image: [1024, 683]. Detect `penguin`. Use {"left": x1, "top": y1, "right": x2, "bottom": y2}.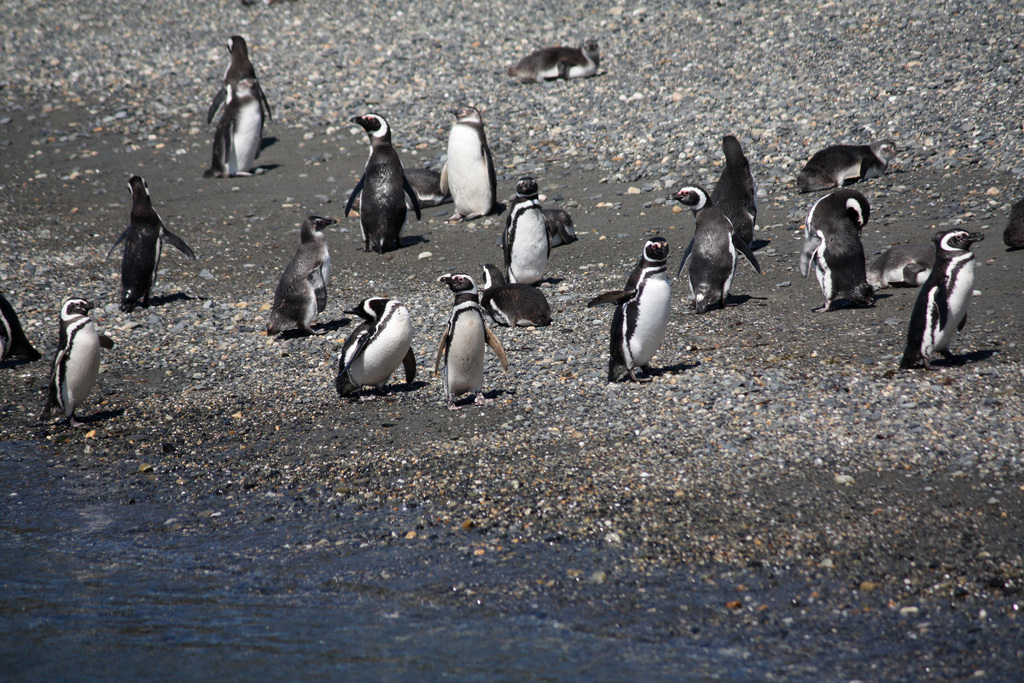
{"left": 435, "top": 99, "right": 492, "bottom": 230}.
